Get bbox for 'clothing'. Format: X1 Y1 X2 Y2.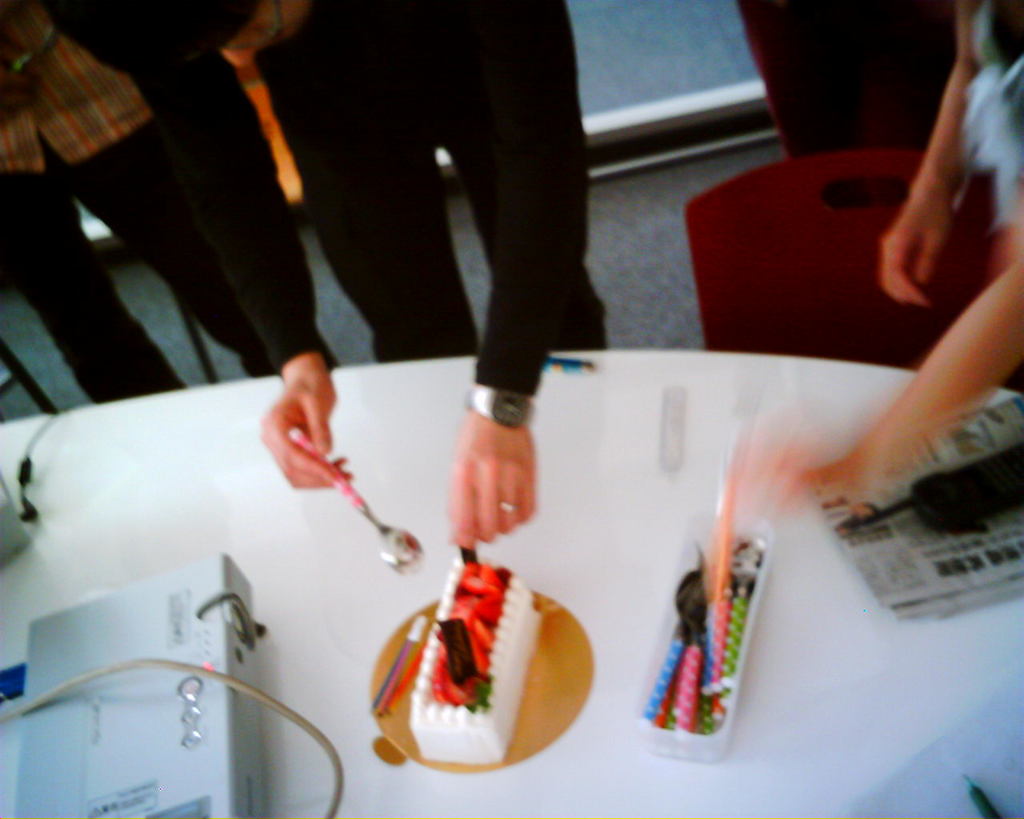
39 0 607 394.
